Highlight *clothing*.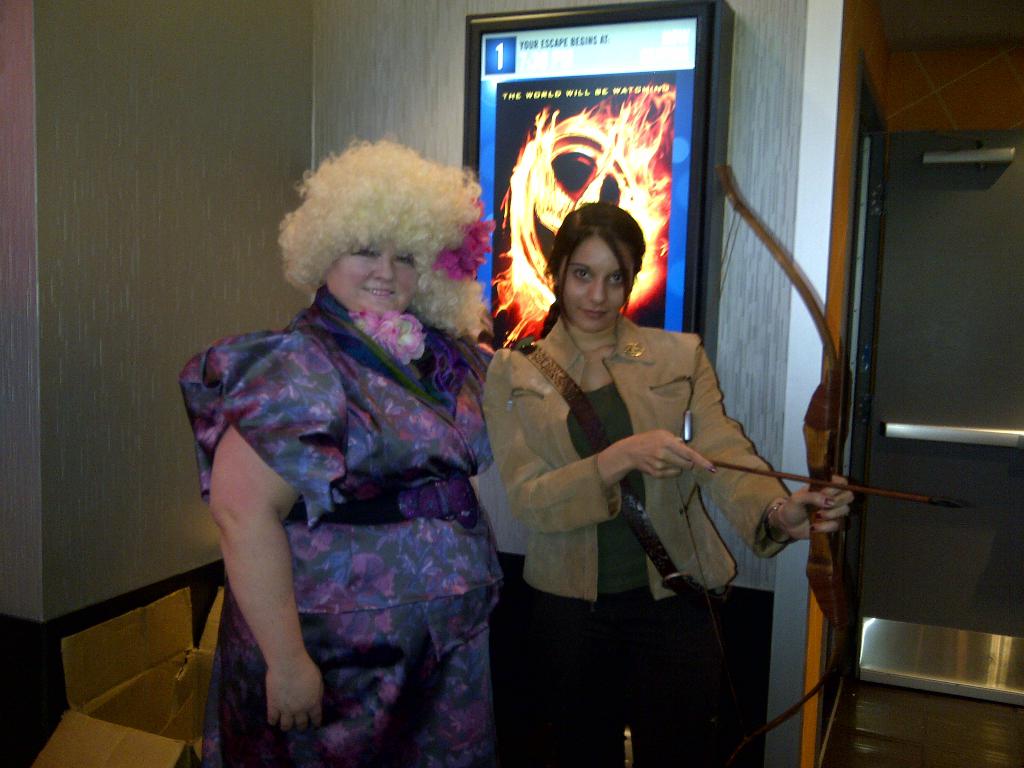
Highlighted region: BBox(476, 310, 787, 767).
